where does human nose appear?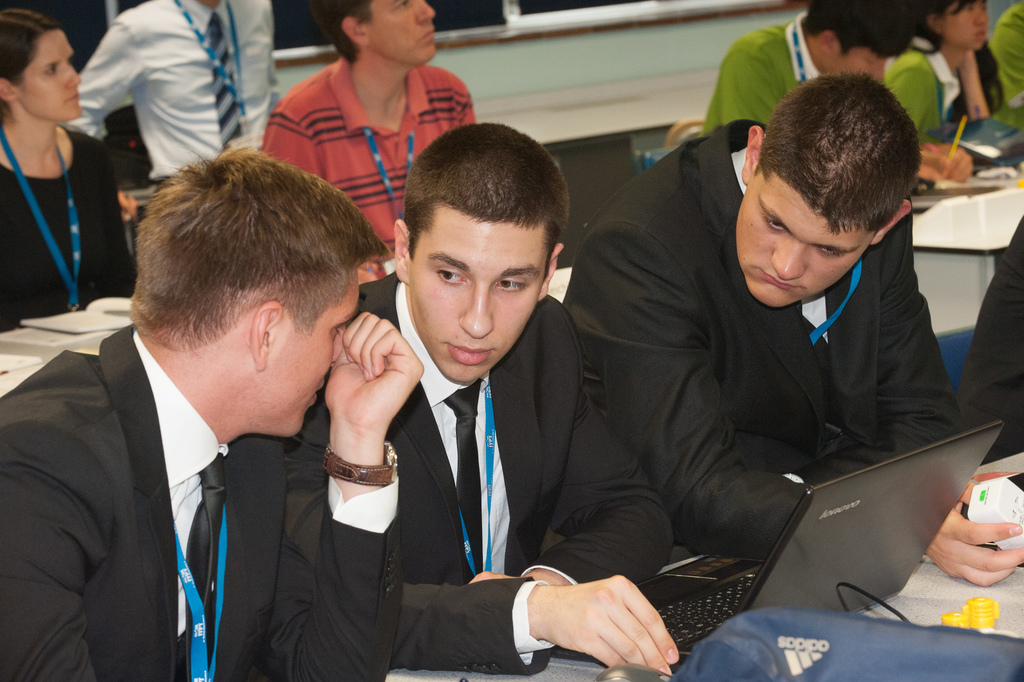
Appears at left=330, top=329, right=345, bottom=362.
